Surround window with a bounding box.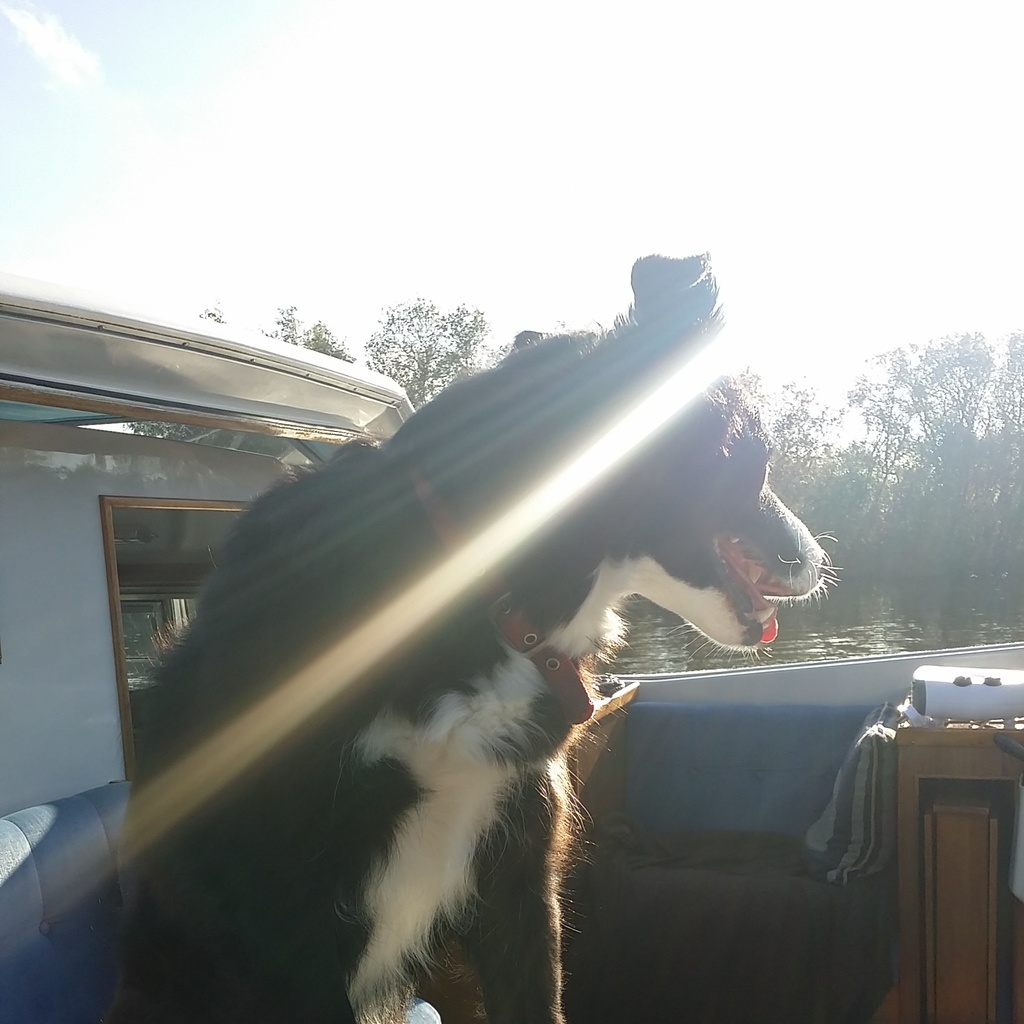
[48,473,195,794].
